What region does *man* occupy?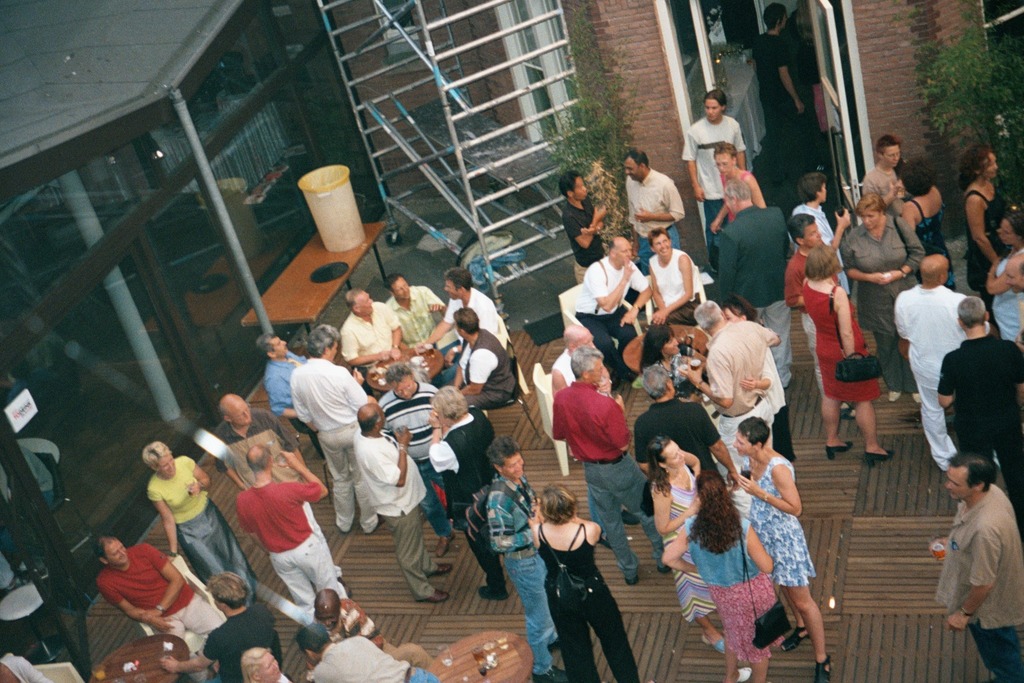
683:305:777:482.
